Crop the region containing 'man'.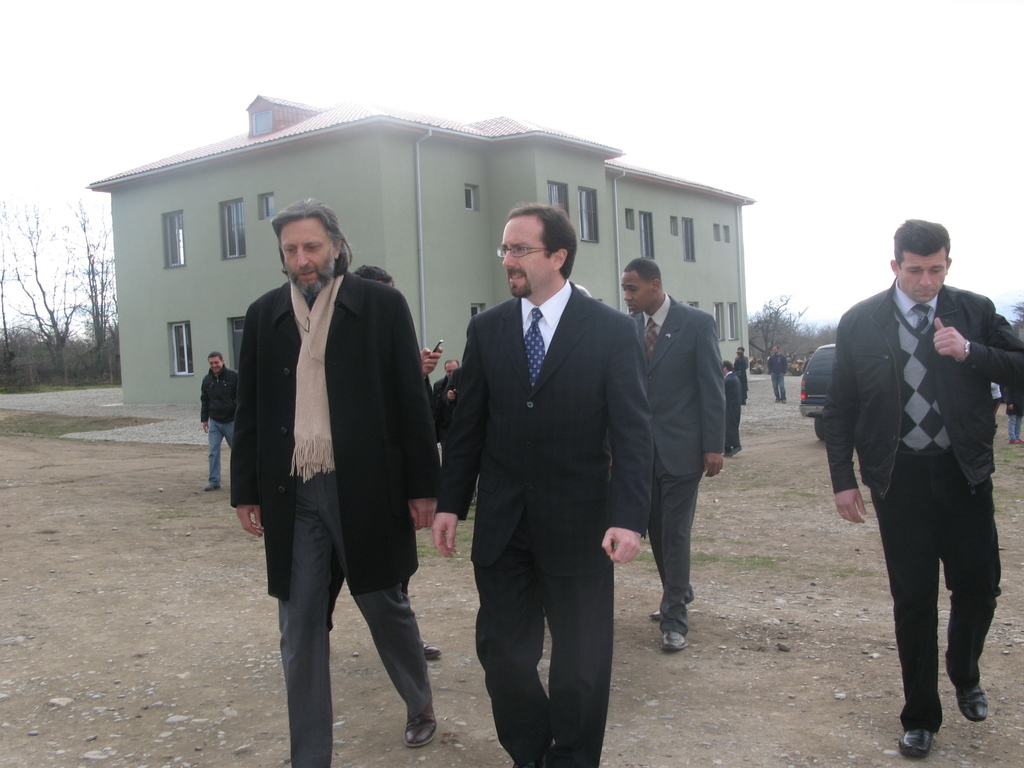
Crop region: 619:259:720:643.
